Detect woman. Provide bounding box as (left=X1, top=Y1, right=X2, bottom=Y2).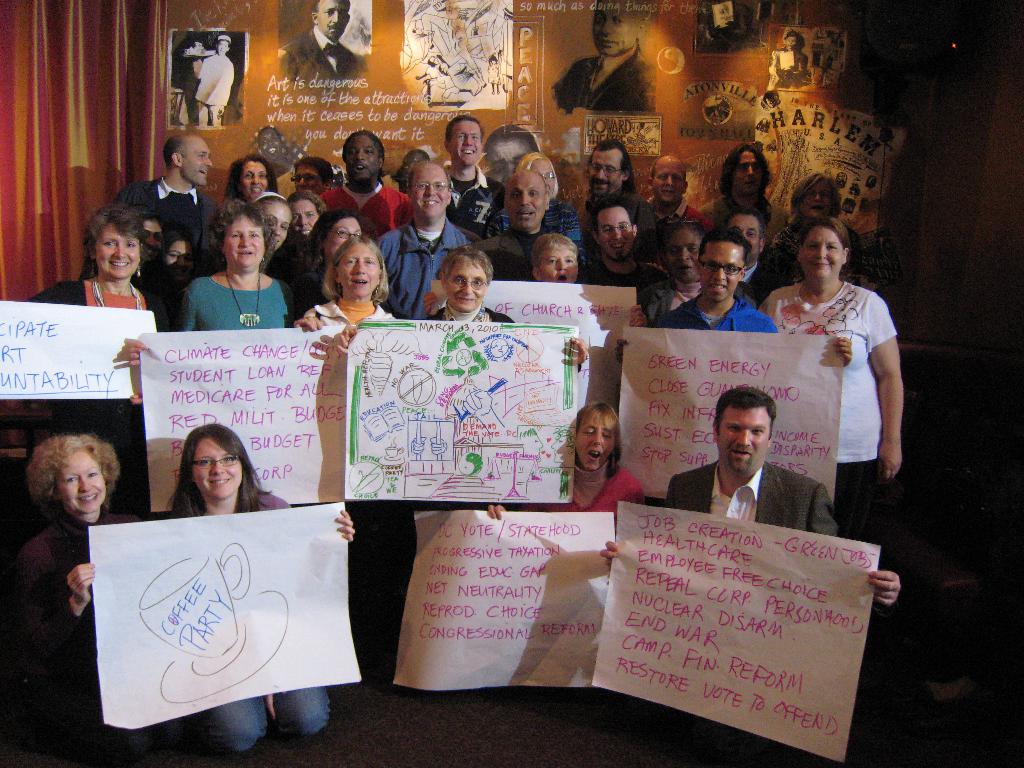
(left=639, top=224, right=728, bottom=318).
